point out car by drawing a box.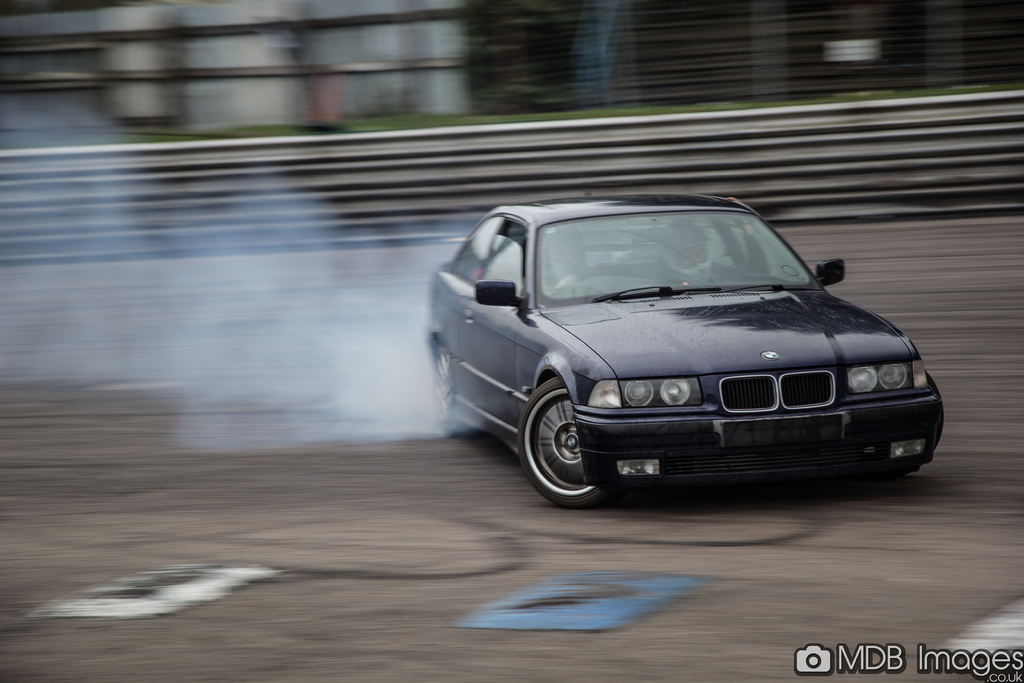
426/195/956/518.
